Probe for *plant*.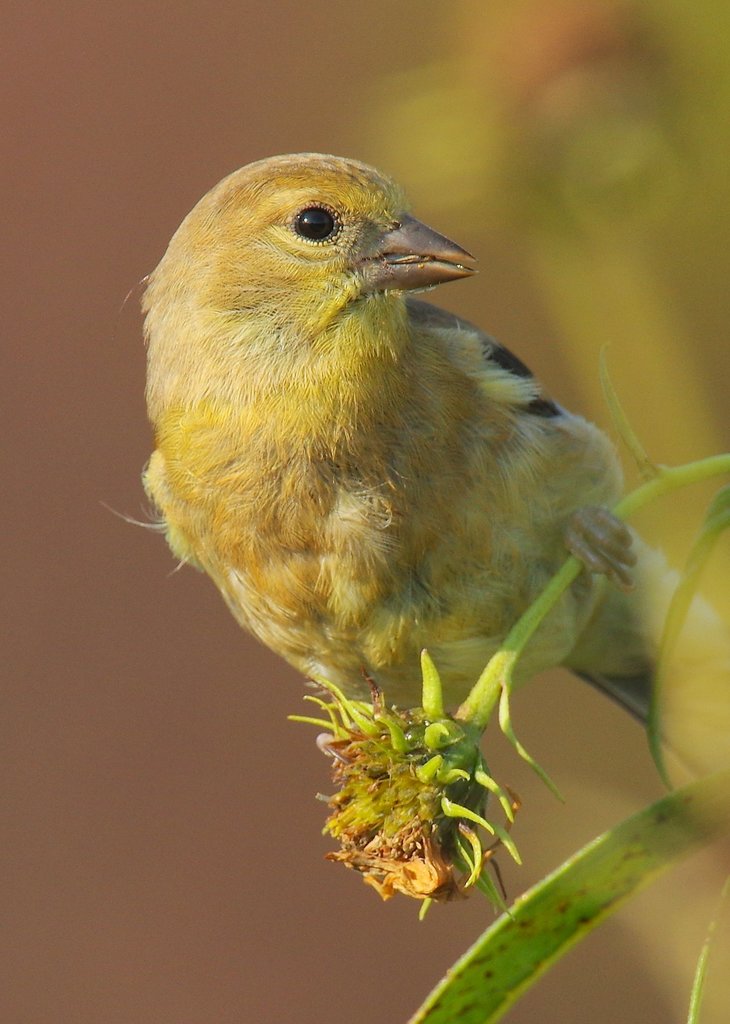
Probe result: pyautogui.locateOnScreen(288, 345, 728, 1021).
